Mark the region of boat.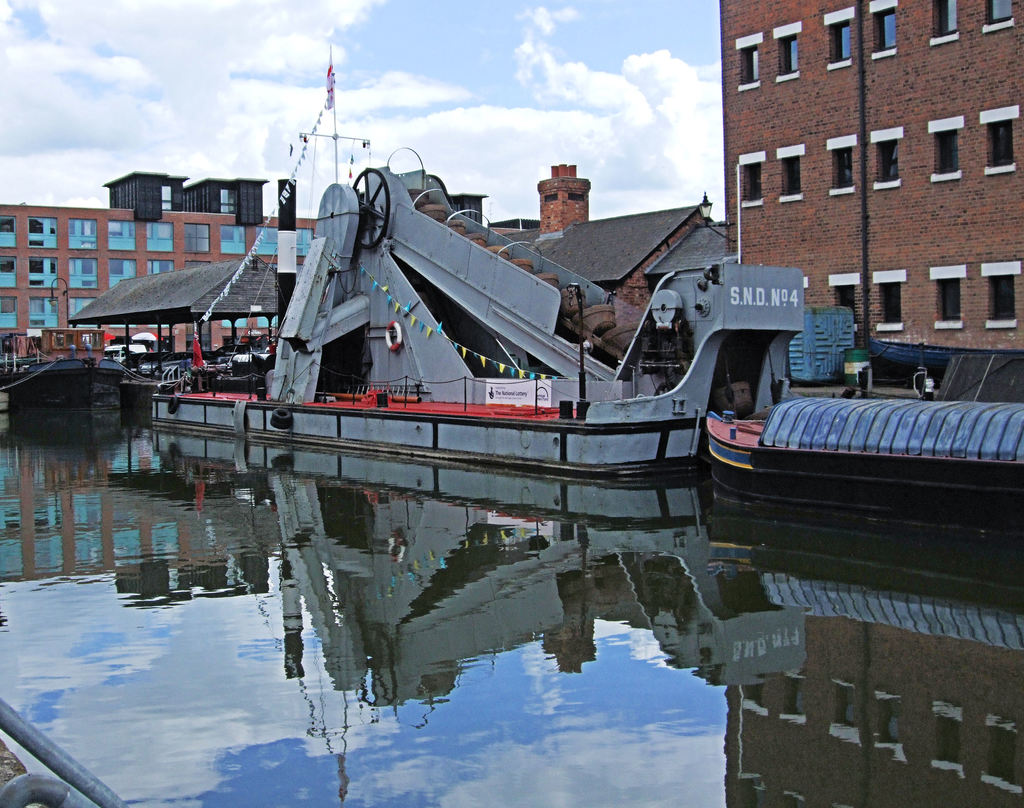
Region: bbox=(710, 392, 1023, 526).
